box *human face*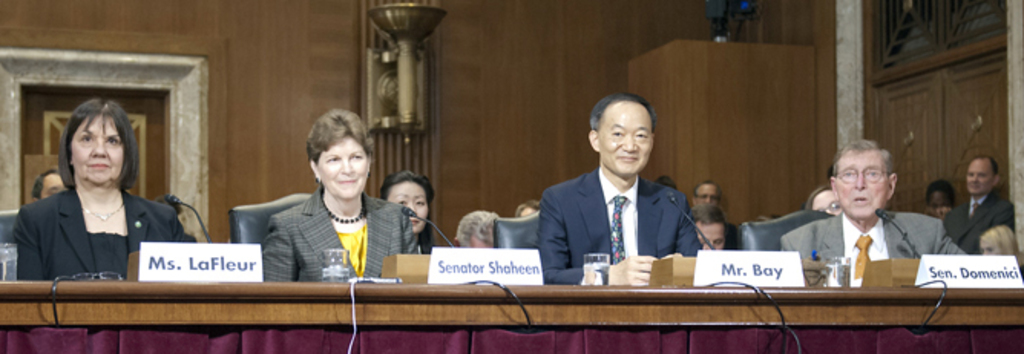
l=694, t=181, r=717, b=207
